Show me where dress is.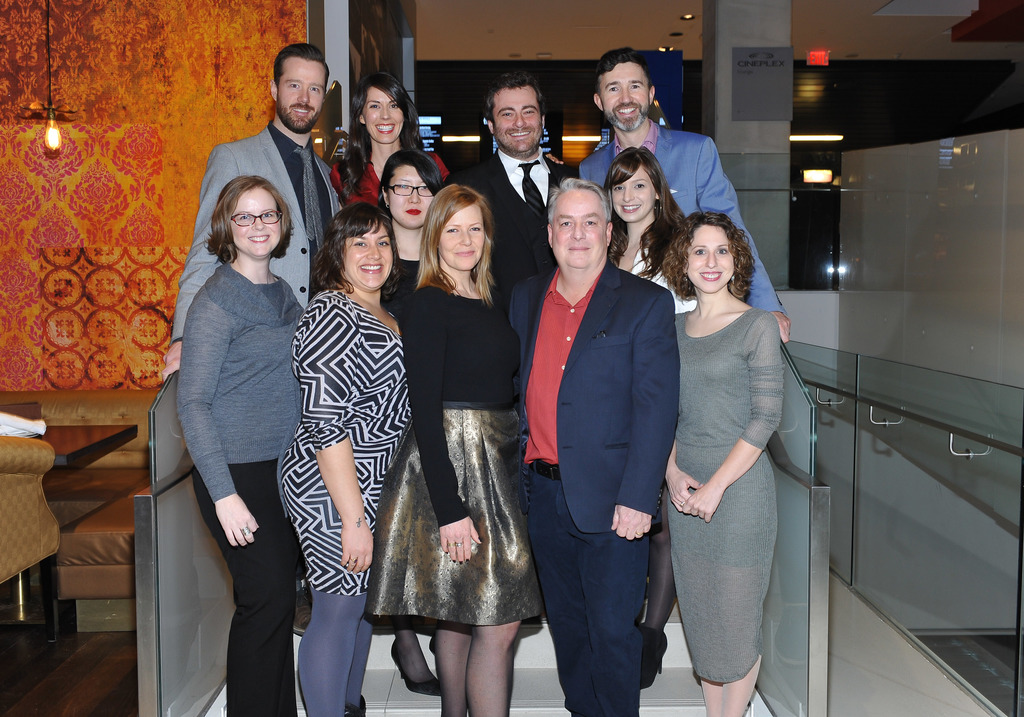
dress is at (x1=666, y1=309, x2=786, y2=681).
